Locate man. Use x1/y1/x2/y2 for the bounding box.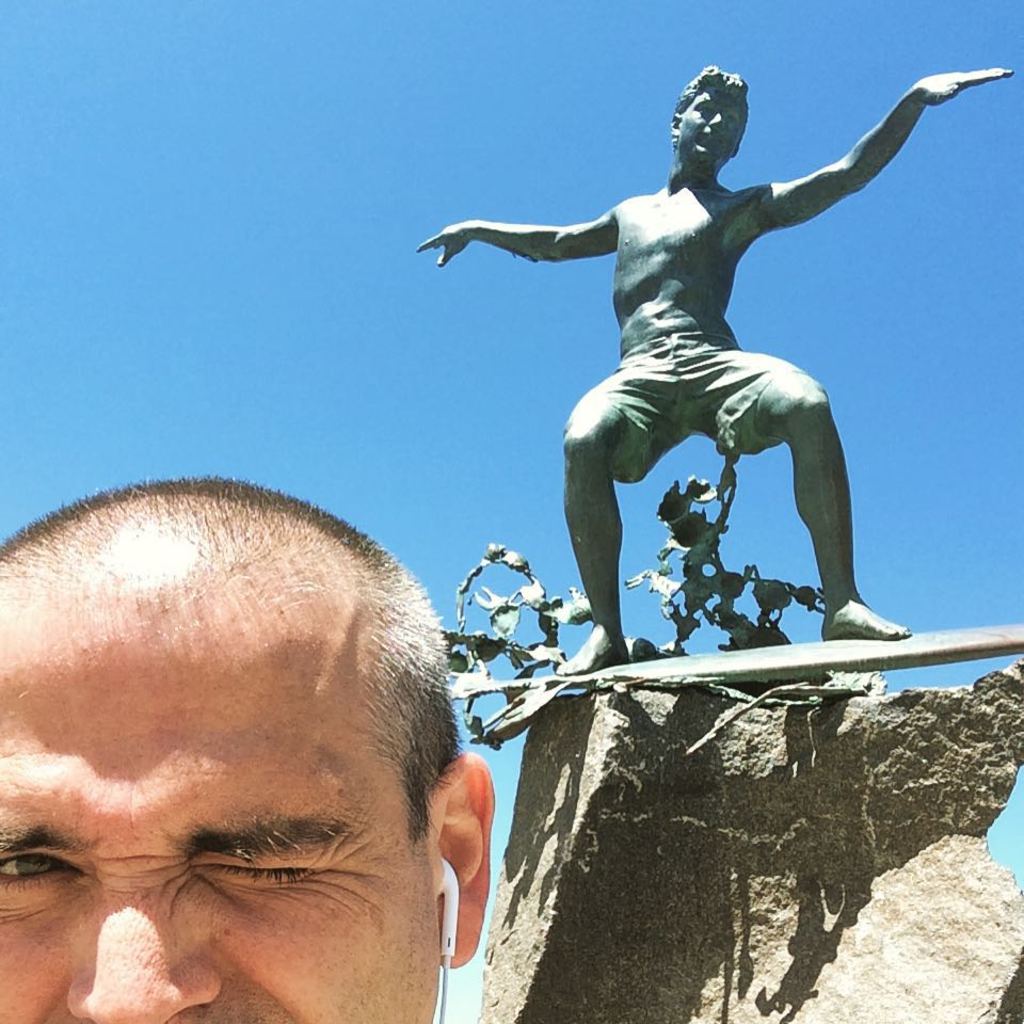
419/64/1017/674.
